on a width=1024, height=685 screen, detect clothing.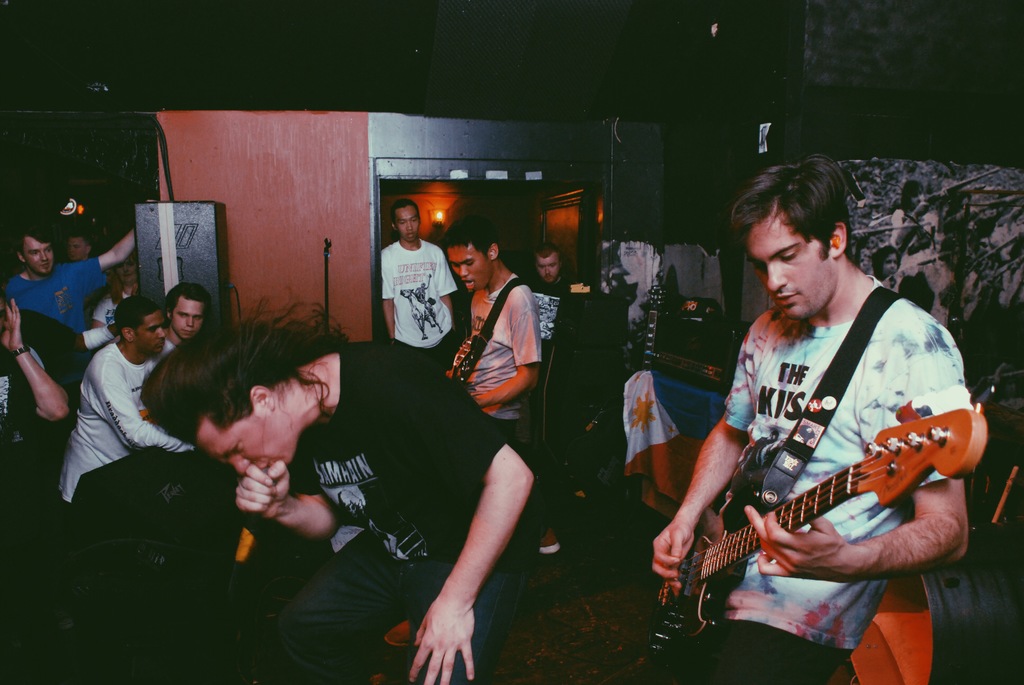
<box>687,244,975,658</box>.
